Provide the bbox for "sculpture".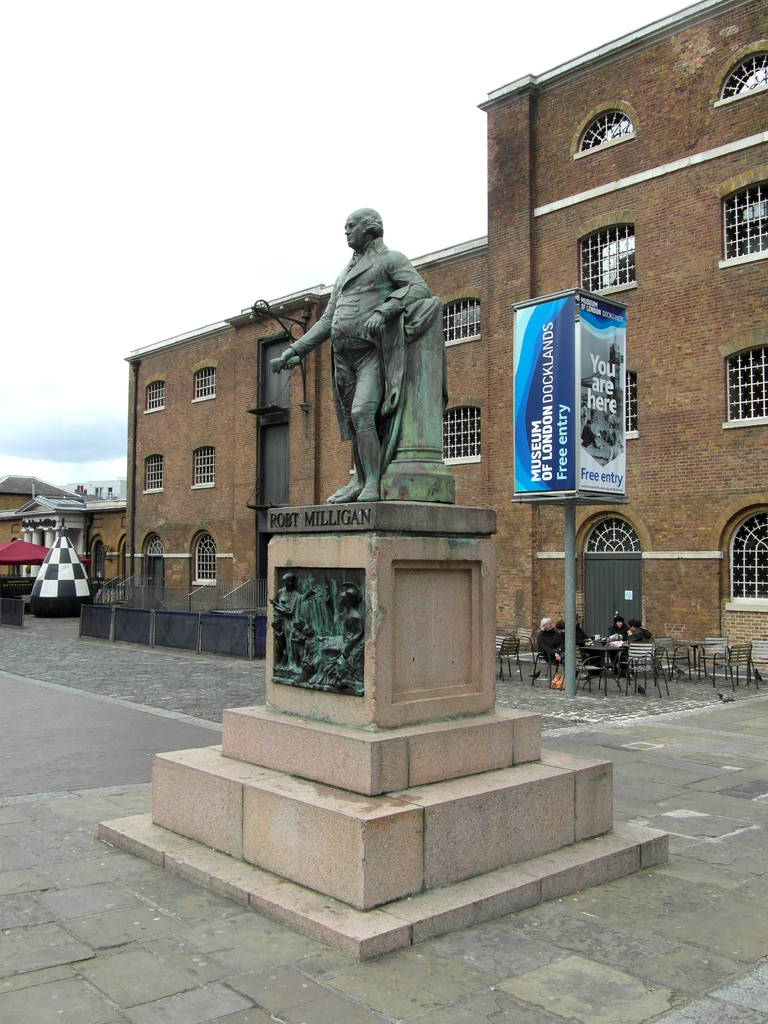
<region>271, 575, 317, 649</region>.
